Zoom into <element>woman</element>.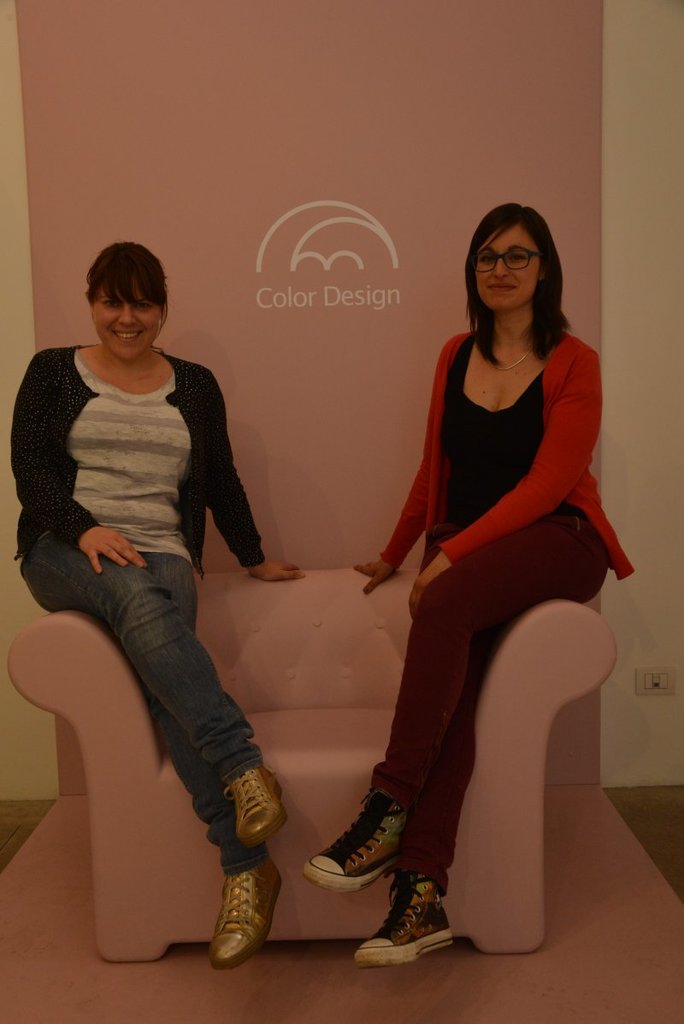
Zoom target: {"left": 7, "top": 226, "right": 306, "bottom": 975}.
